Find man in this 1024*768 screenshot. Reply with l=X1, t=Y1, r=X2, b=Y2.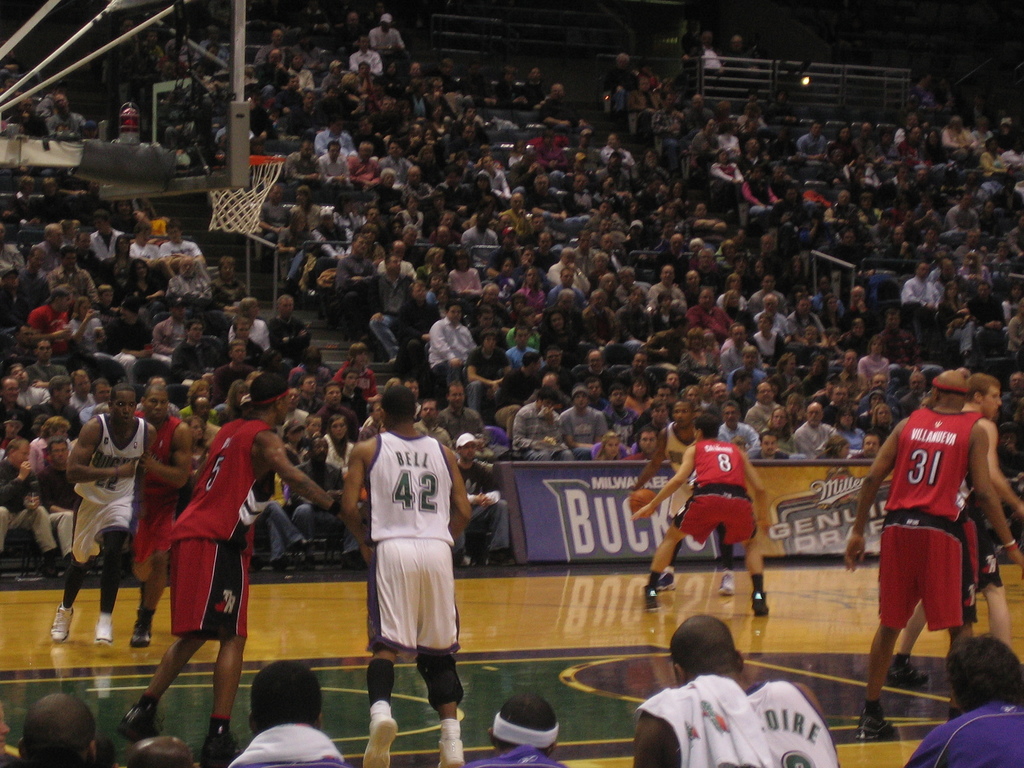
l=844, t=368, r=1019, b=746.
